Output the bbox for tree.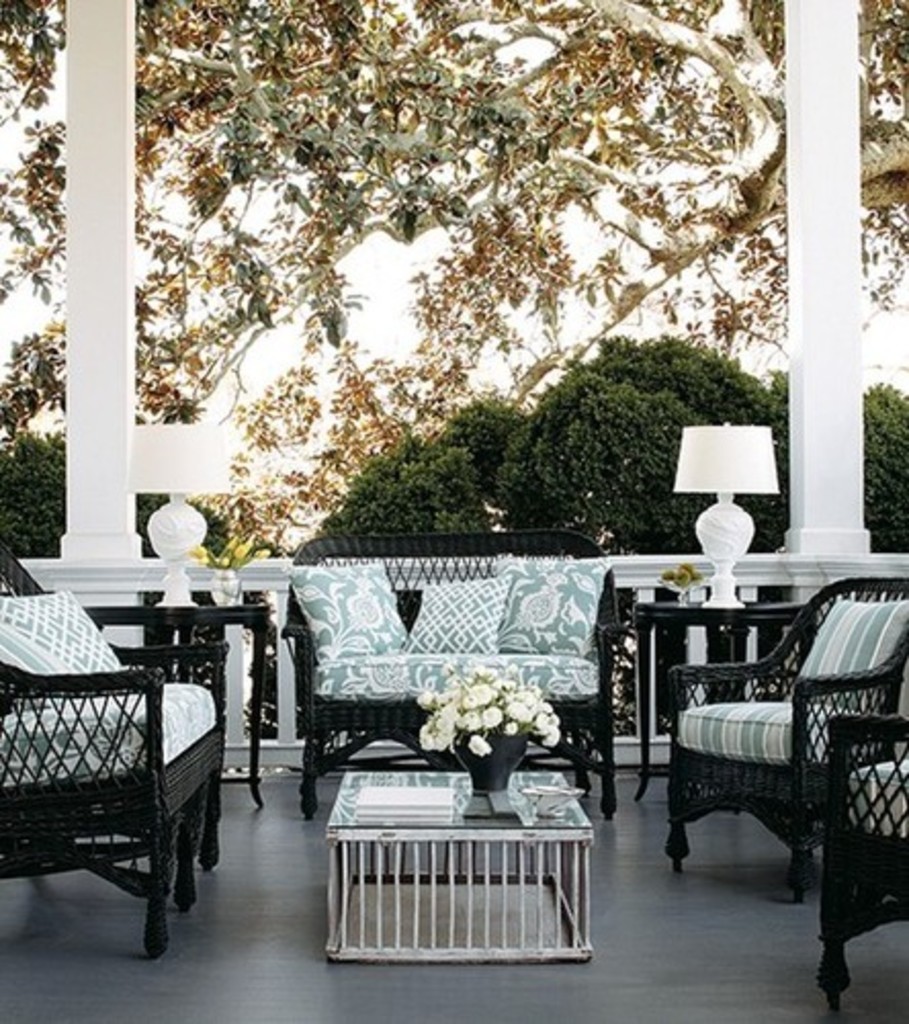
{"x1": 852, "y1": 383, "x2": 907, "y2": 555}.
